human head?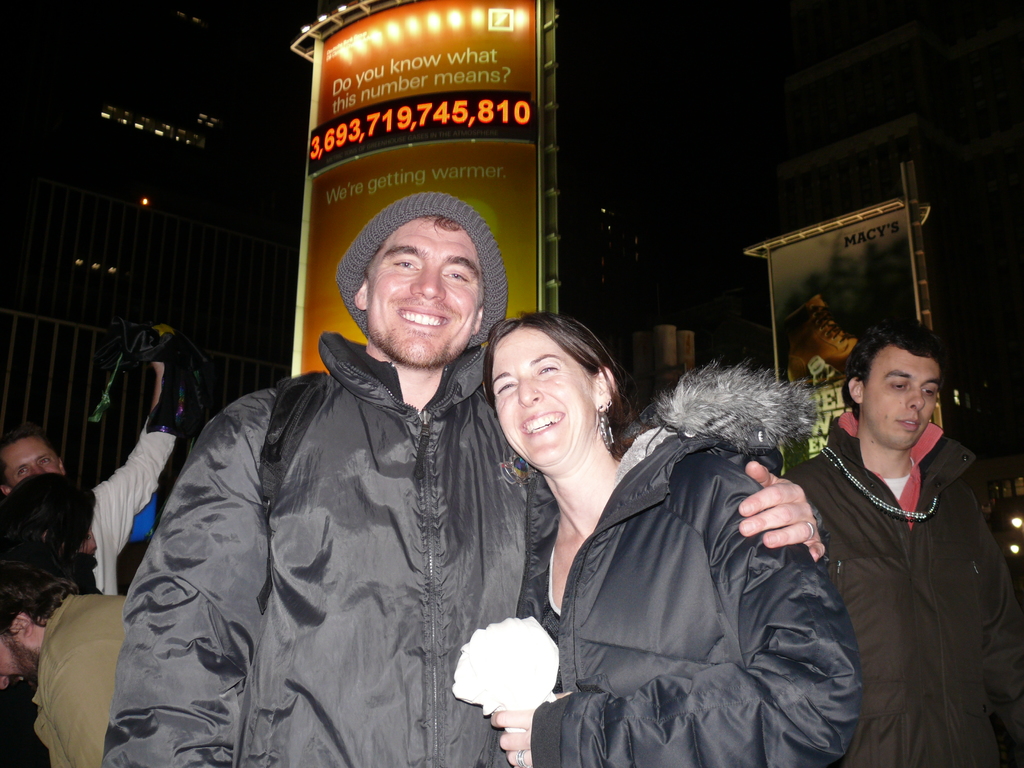
483:316:621:471
